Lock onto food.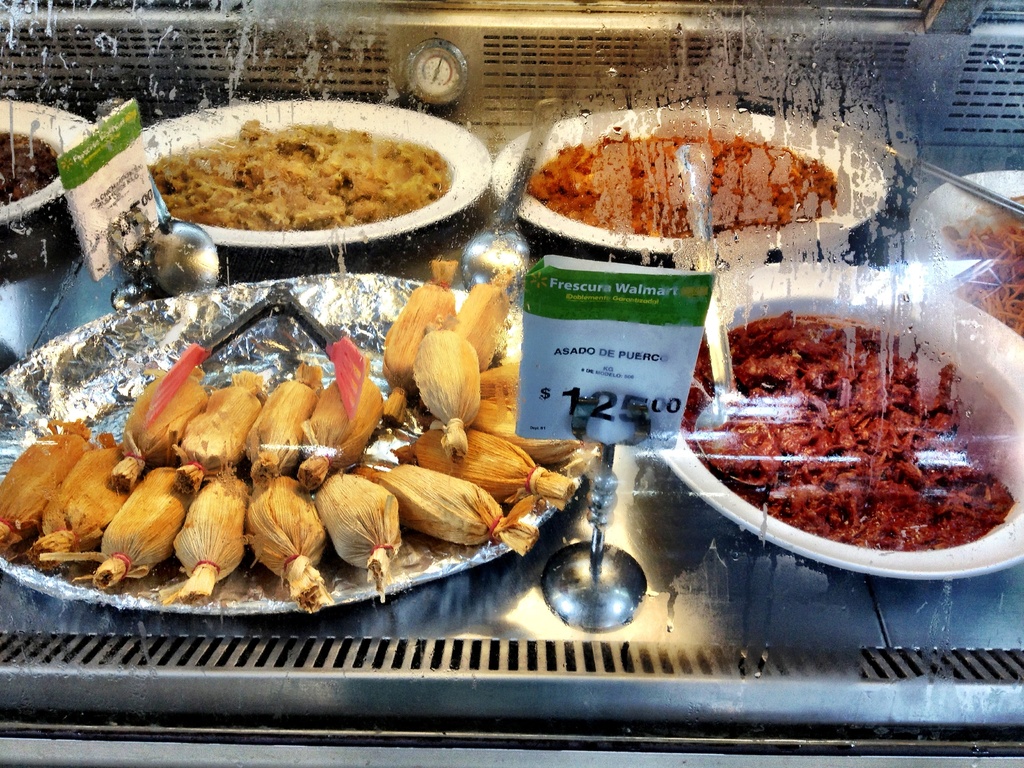
Locked: BBox(344, 461, 541, 556).
